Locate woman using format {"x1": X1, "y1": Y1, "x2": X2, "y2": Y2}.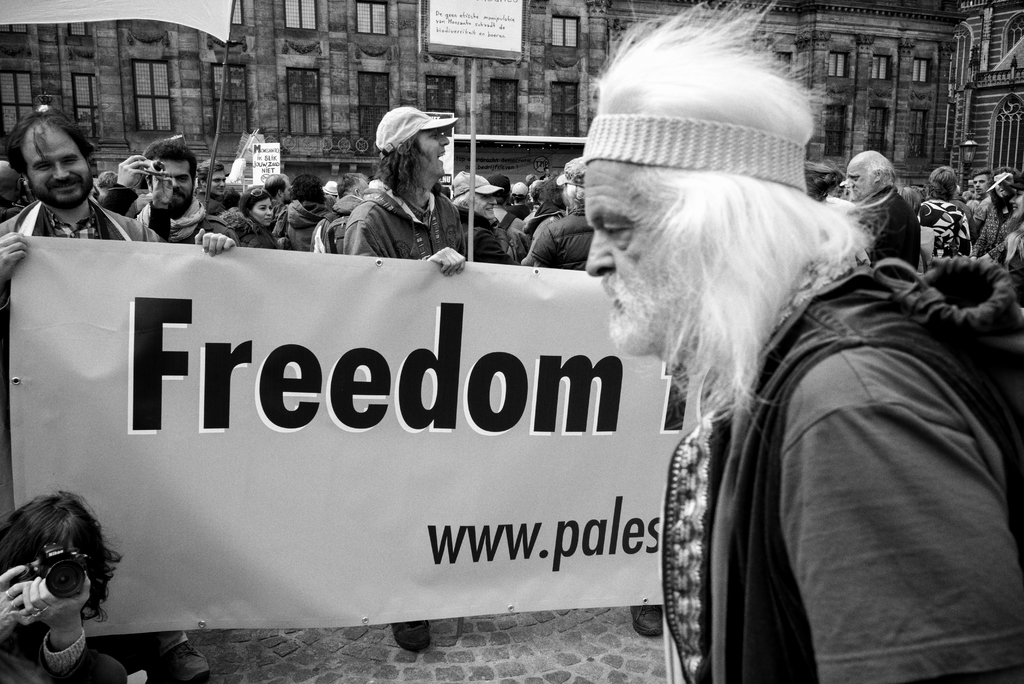
{"x1": 278, "y1": 172, "x2": 330, "y2": 252}.
